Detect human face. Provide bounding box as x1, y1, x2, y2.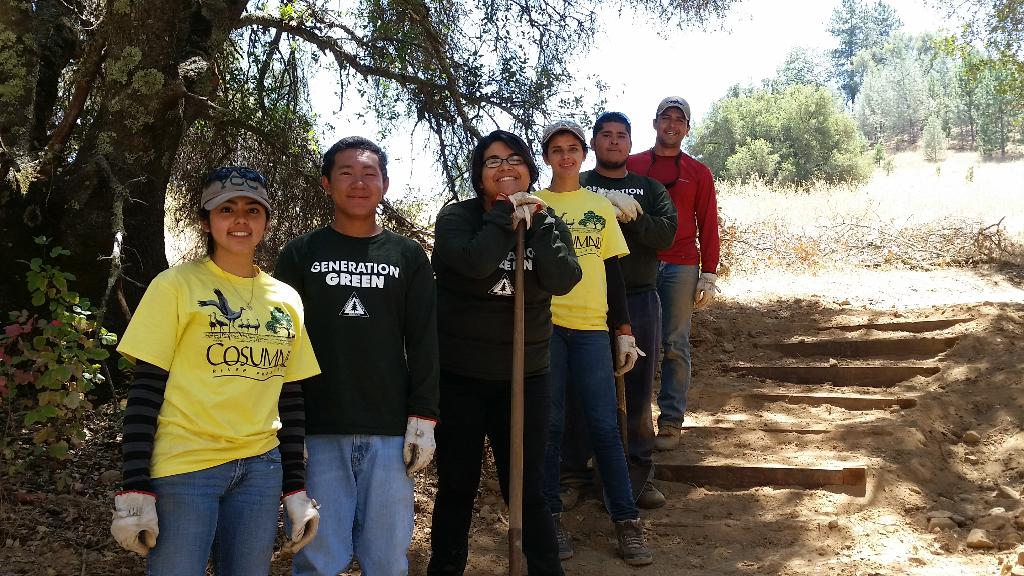
209, 199, 271, 255.
